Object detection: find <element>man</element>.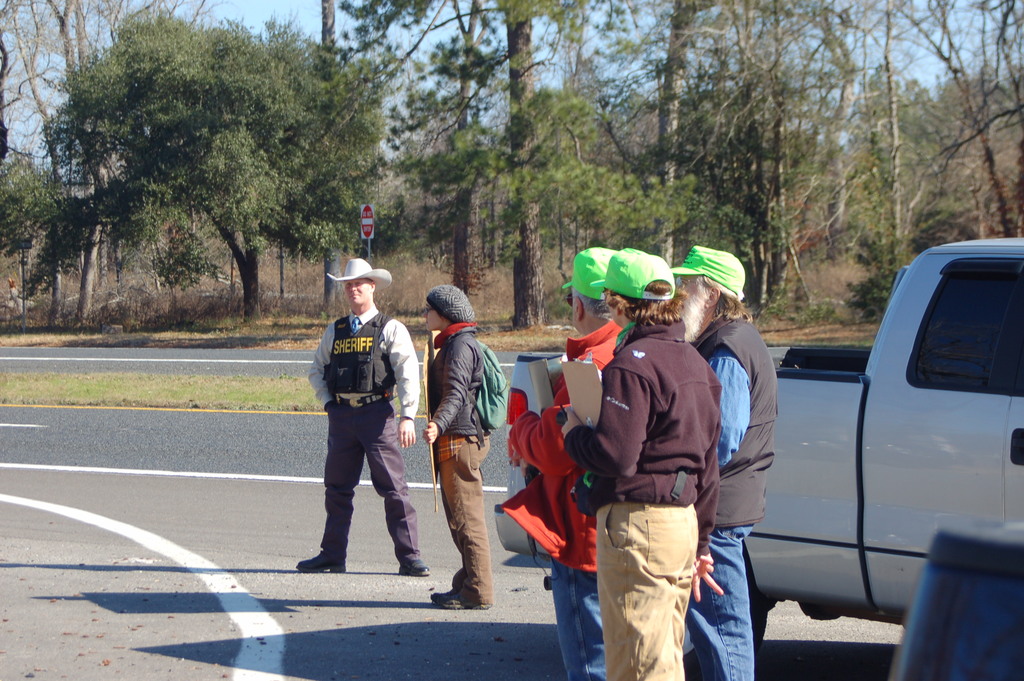
<region>419, 284, 493, 615</region>.
